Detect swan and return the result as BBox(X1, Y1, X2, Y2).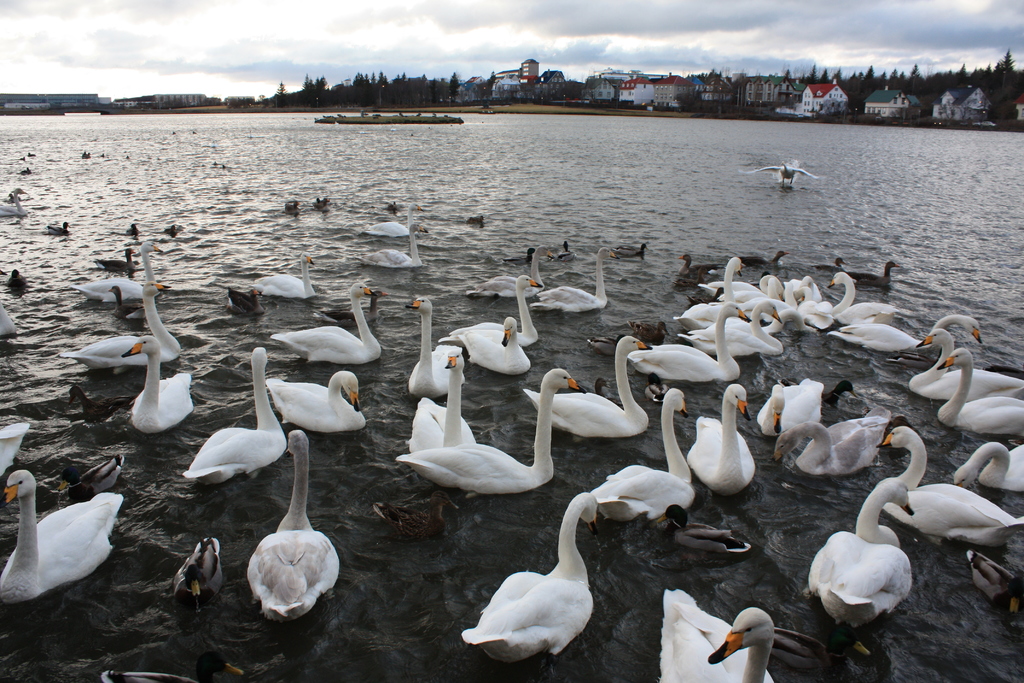
BBox(824, 270, 899, 325).
